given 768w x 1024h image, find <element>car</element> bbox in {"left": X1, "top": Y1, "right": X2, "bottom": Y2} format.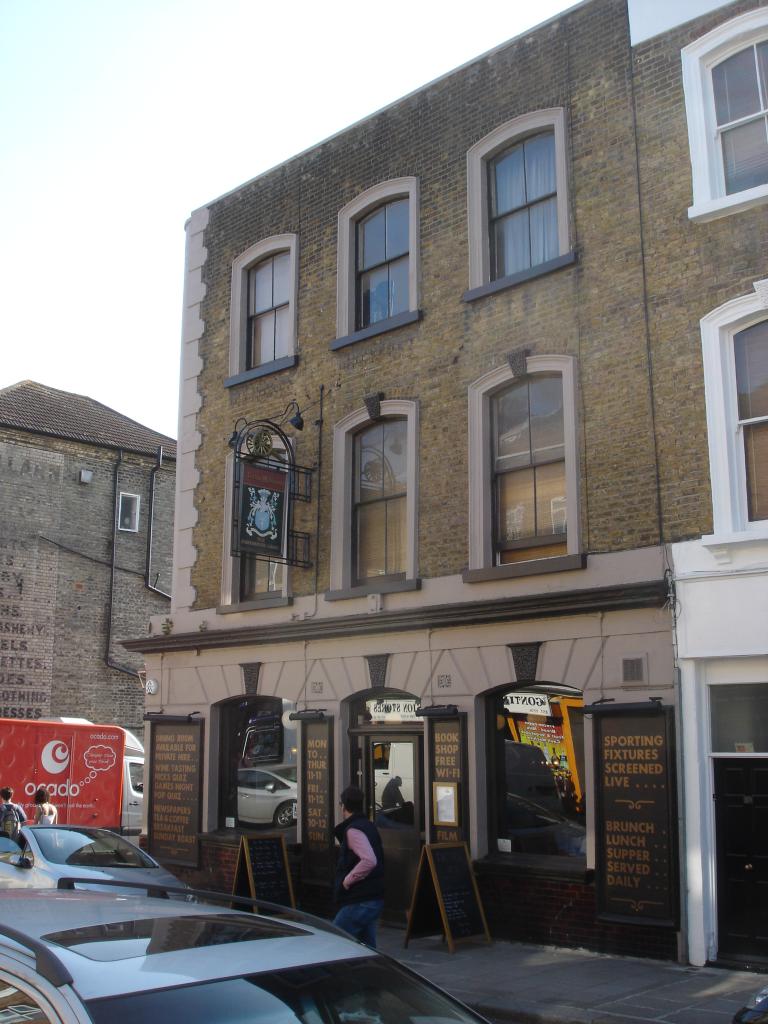
{"left": 0, "top": 820, "right": 190, "bottom": 908}.
